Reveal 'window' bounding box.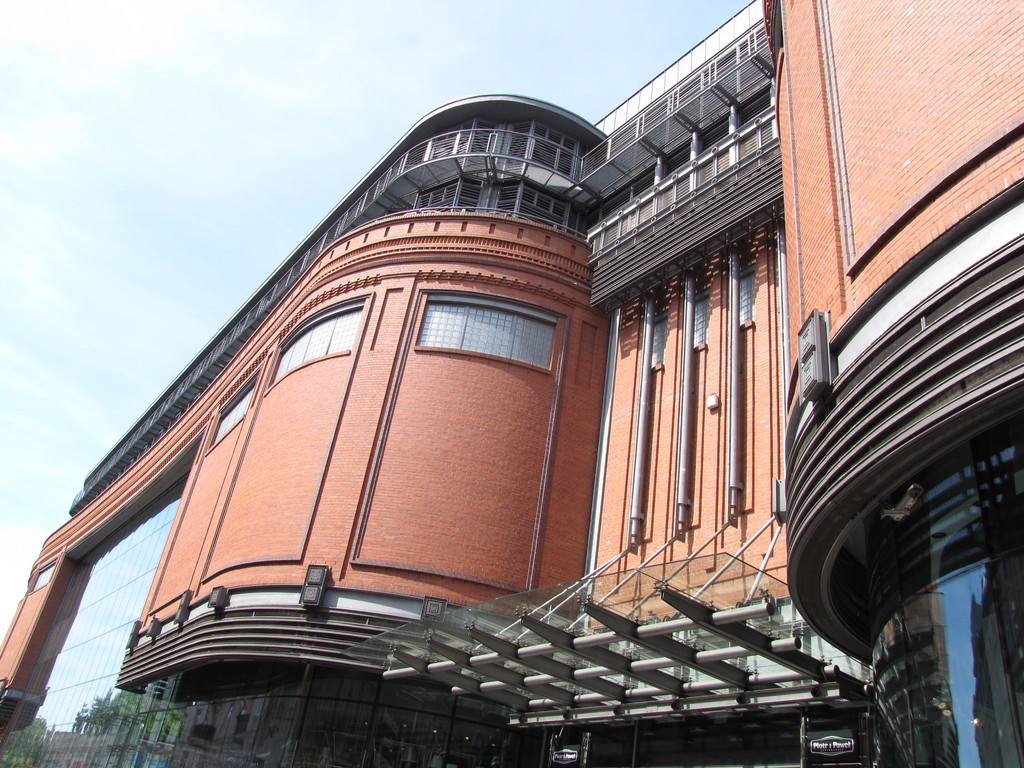
Revealed: region(737, 263, 758, 326).
